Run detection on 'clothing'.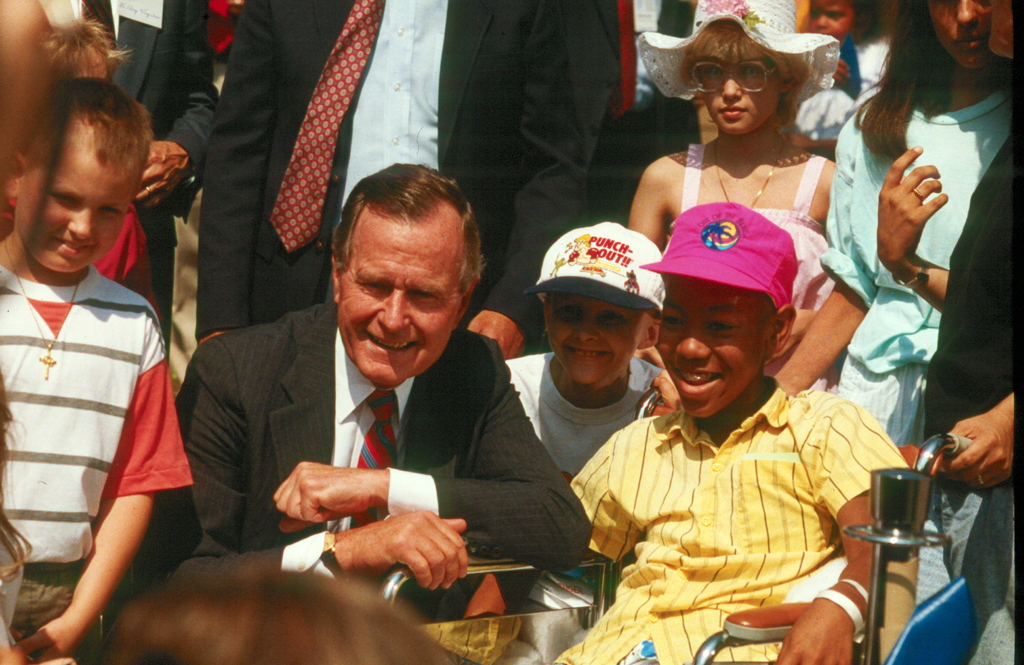
Result: (179,306,600,626).
